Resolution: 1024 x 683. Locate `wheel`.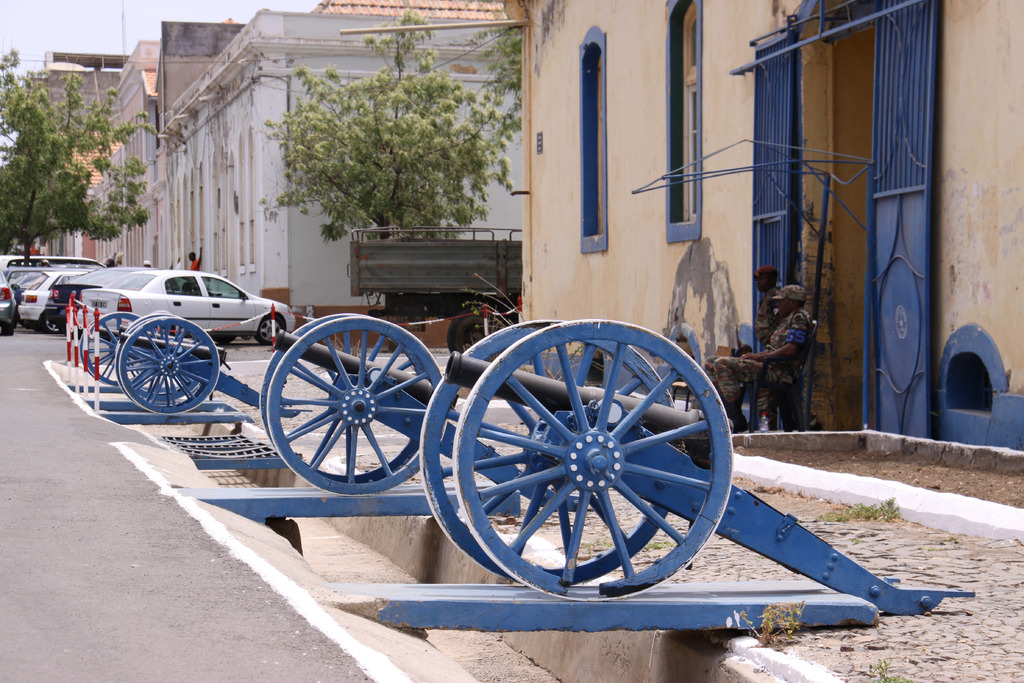
[x1=115, y1=318, x2=204, y2=399].
